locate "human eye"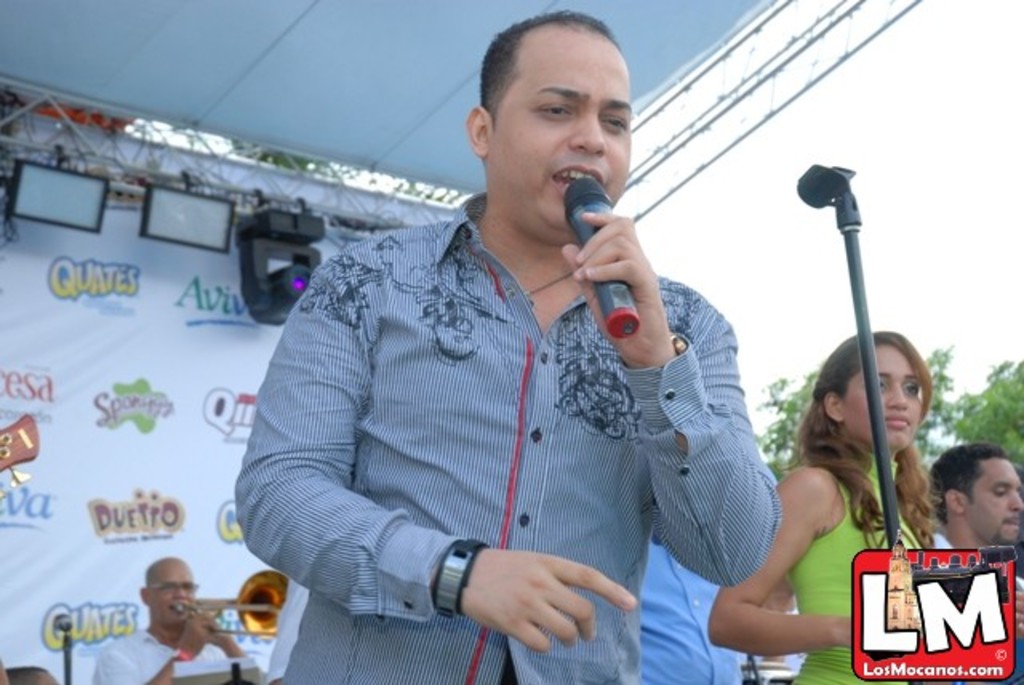
bbox=[600, 110, 632, 136]
